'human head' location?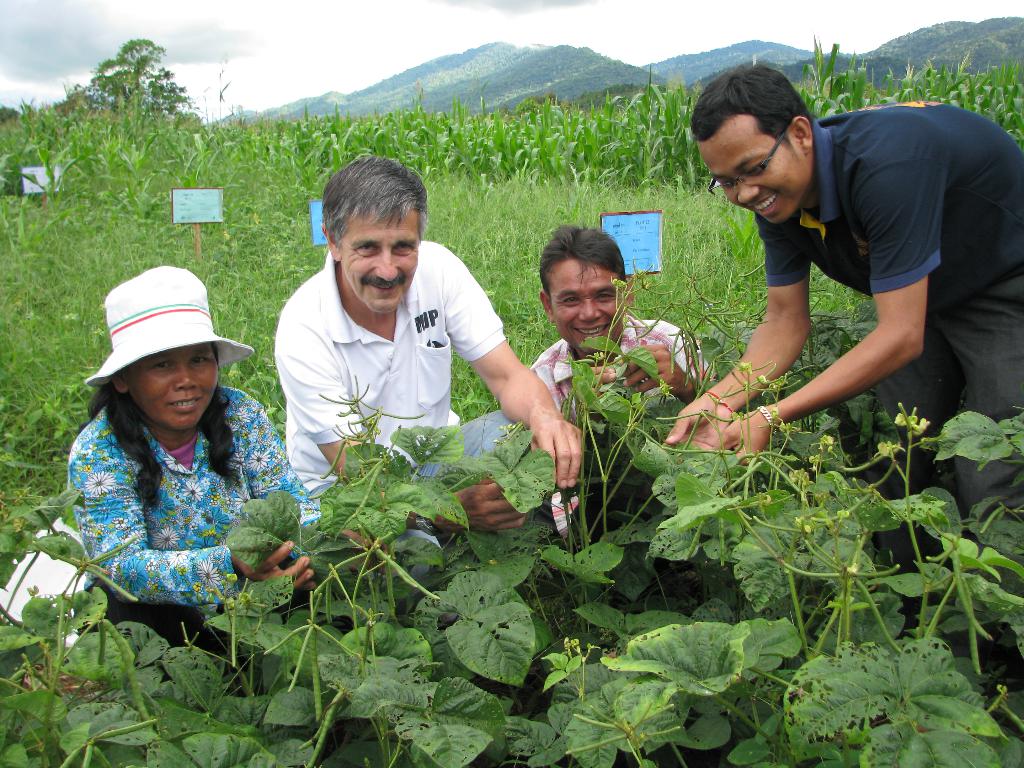
x1=685, y1=55, x2=810, y2=229
